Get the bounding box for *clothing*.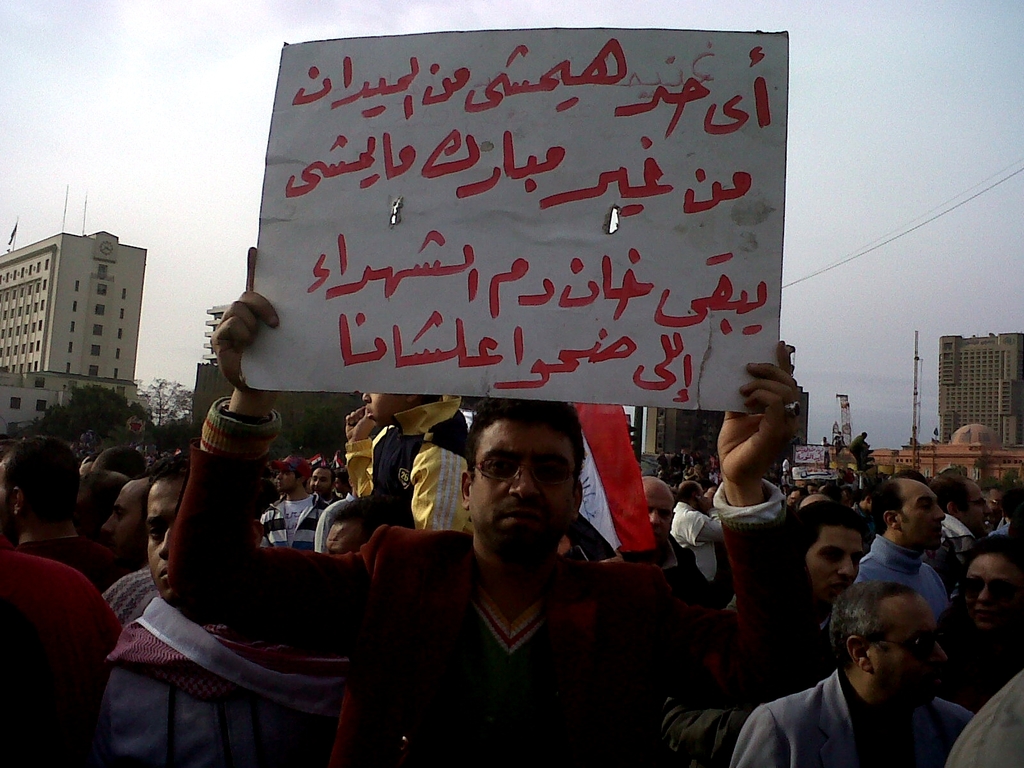
{"left": 43, "top": 595, "right": 339, "bottom": 767}.
